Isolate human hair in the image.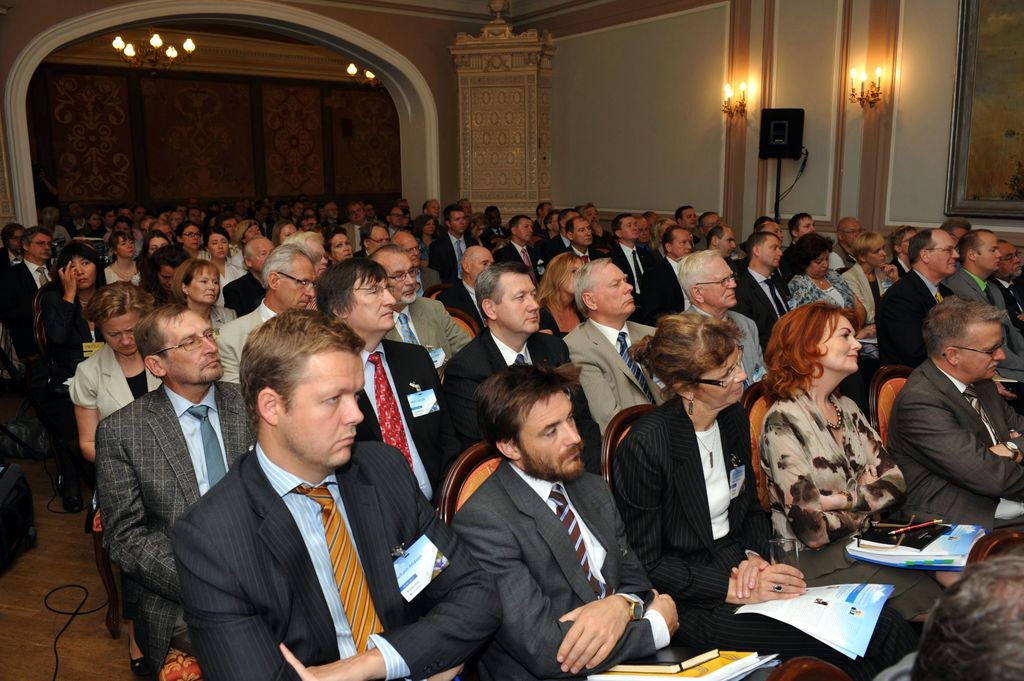
Isolated region: box=[83, 281, 157, 340].
